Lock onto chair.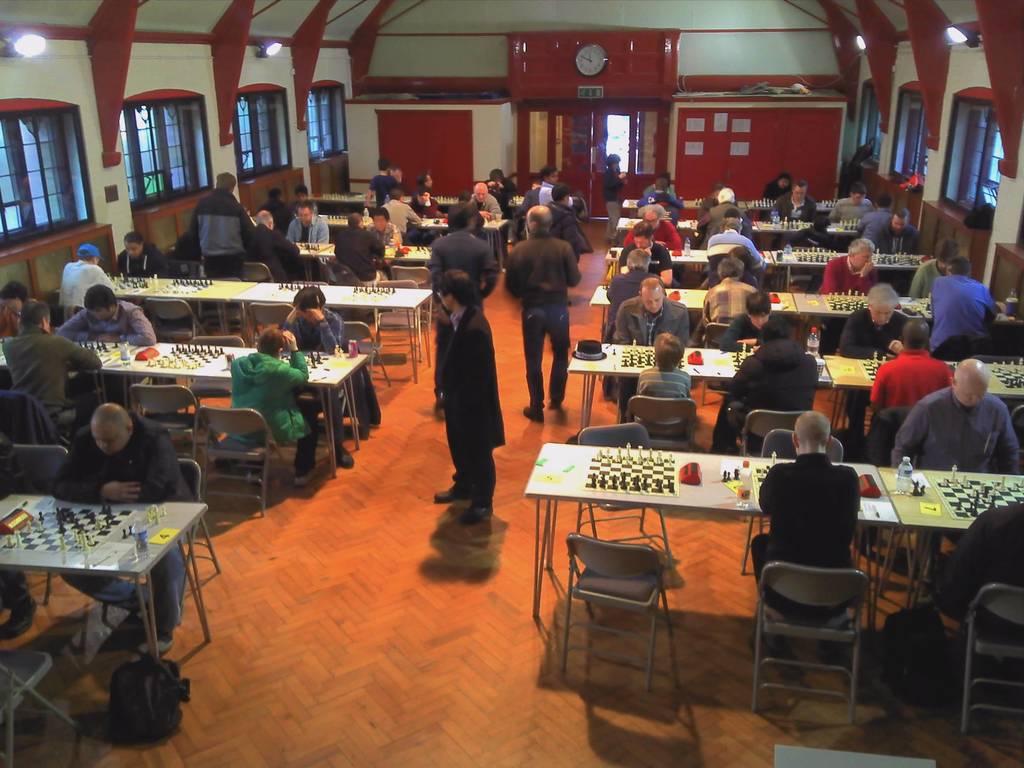
Locked: box=[956, 580, 1023, 729].
